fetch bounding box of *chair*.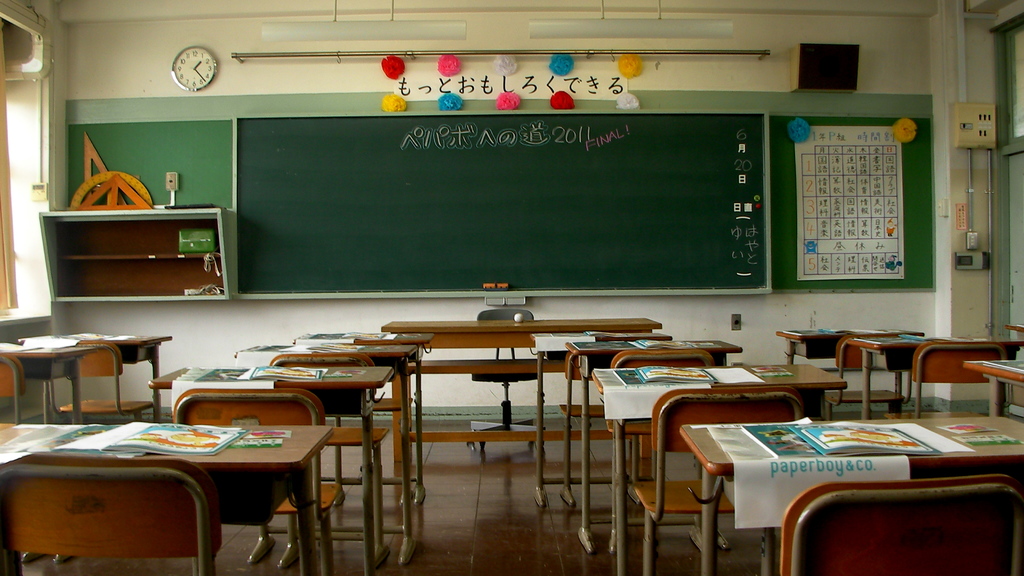
Bbox: <box>630,388,809,575</box>.
